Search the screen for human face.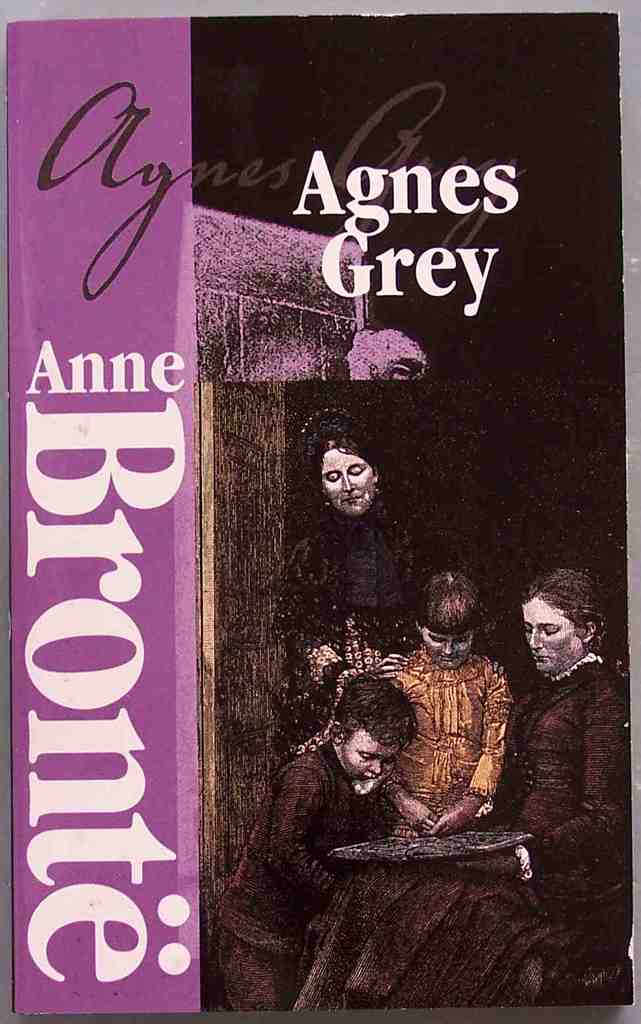
Found at bbox=(343, 732, 395, 783).
